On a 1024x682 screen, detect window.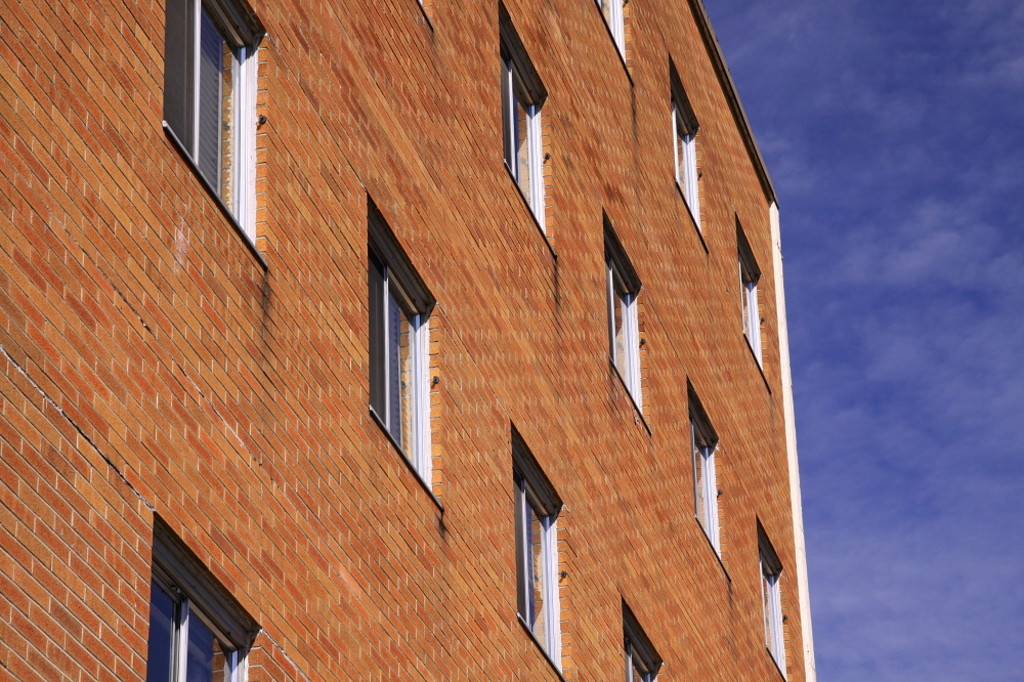
pyautogui.locateOnScreen(692, 415, 717, 564).
